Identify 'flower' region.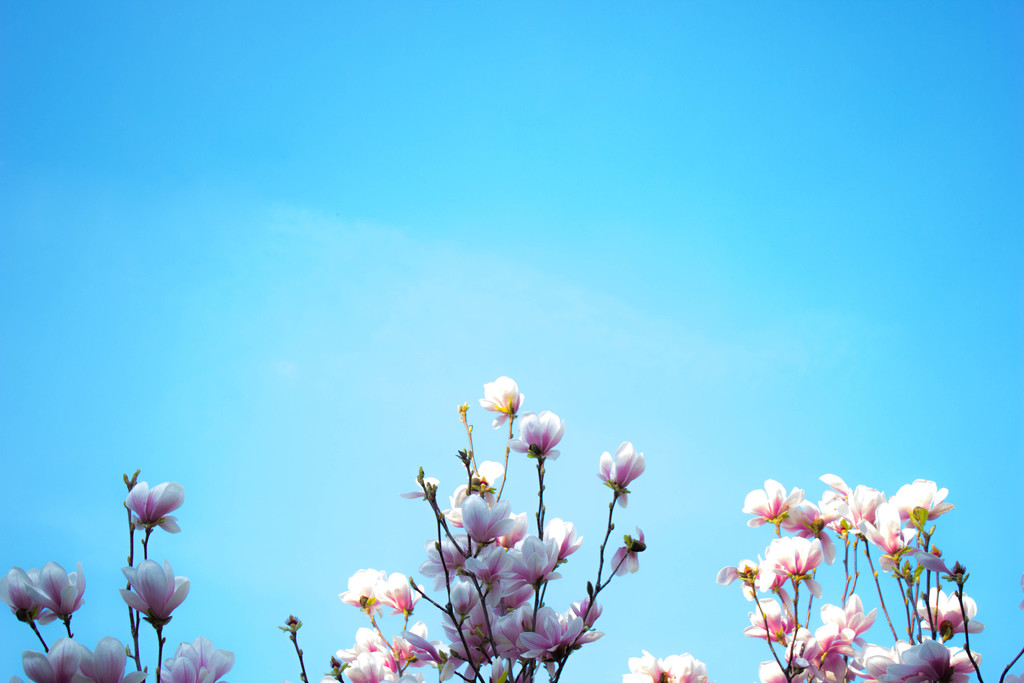
Region: Rect(419, 529, 465, 591).
